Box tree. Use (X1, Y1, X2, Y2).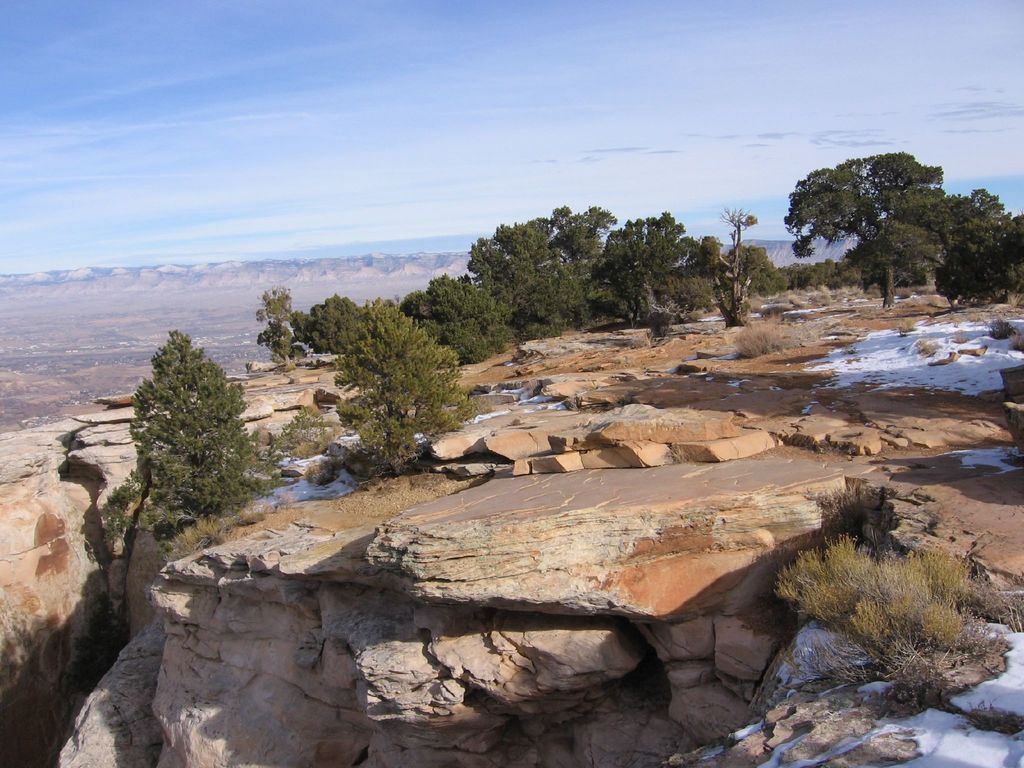
(772, 538, 1023, 687).
